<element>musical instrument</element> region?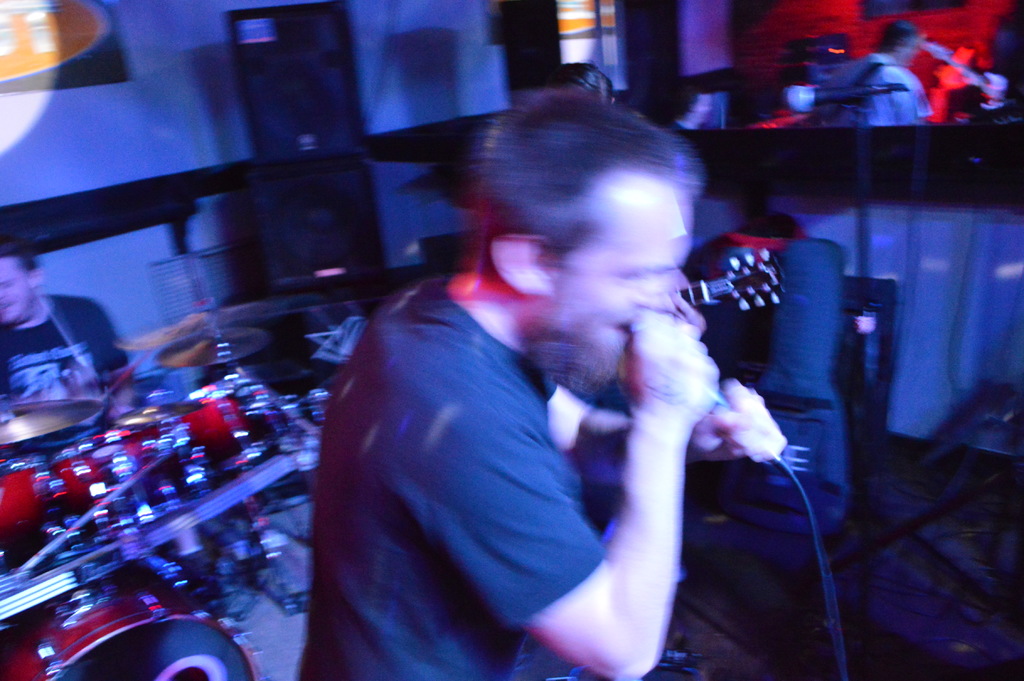
(51,414,183,535)
